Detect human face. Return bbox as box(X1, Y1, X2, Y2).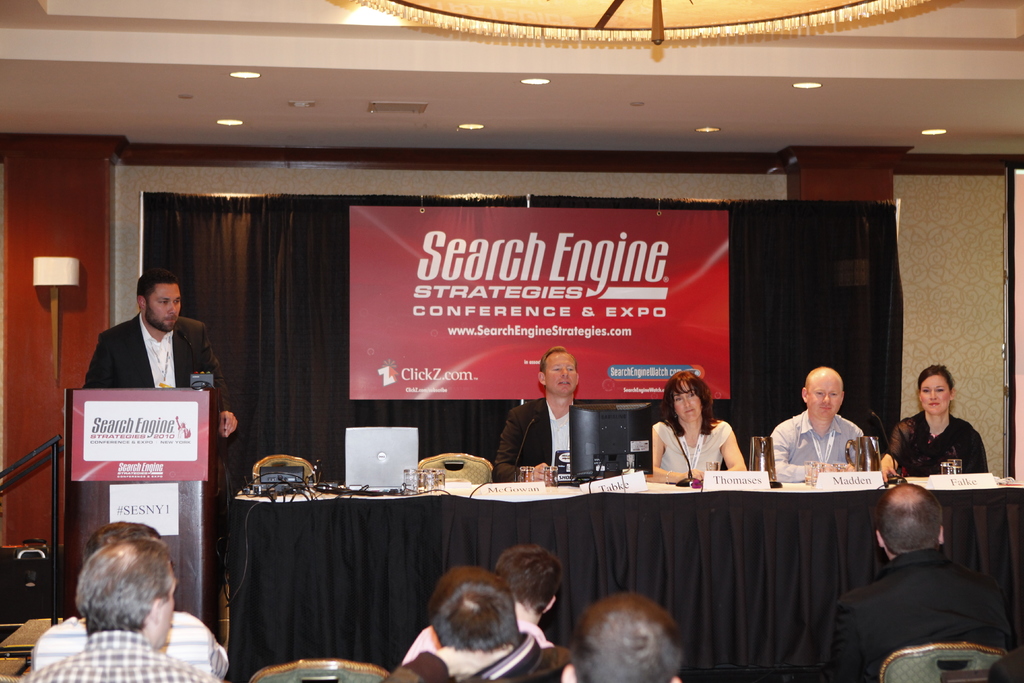
box(146, 279, 182, 331).
